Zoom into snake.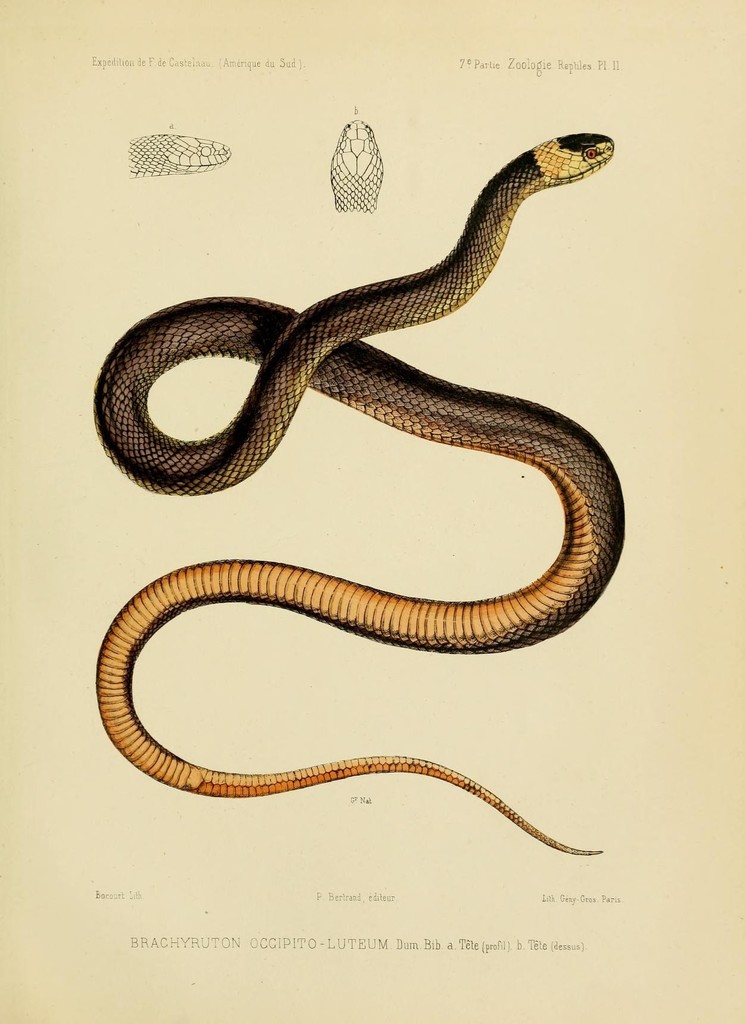
Zoom target: bbox=[331, 122, 380, 212].
